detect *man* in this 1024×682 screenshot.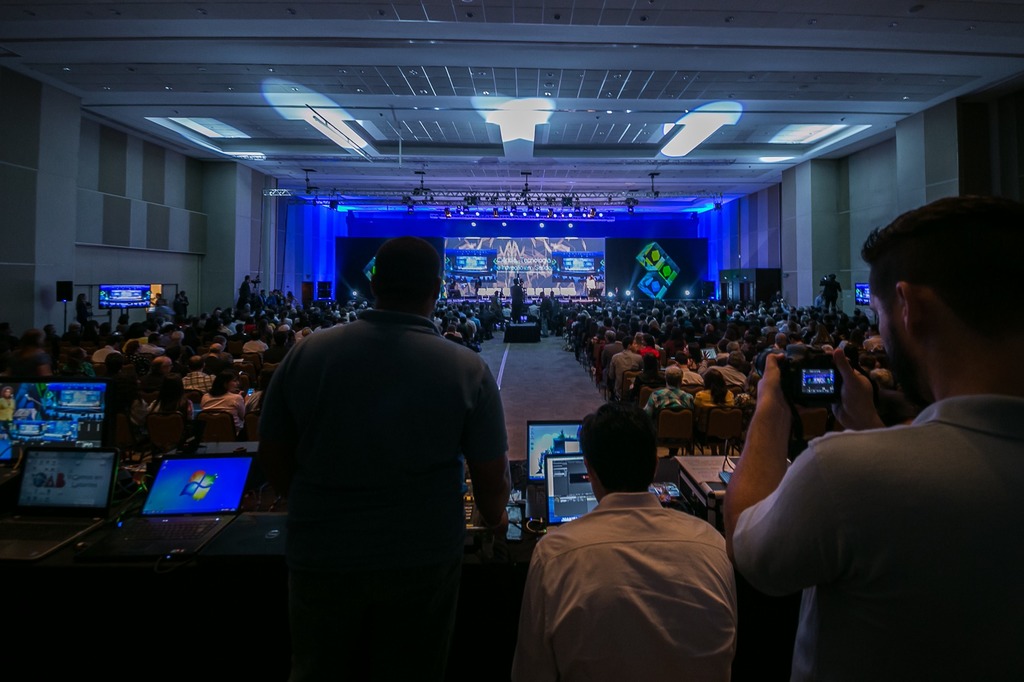
Detection: {"x1": 722, "y1": 200, "x2": 1023, "y2": 681}.
